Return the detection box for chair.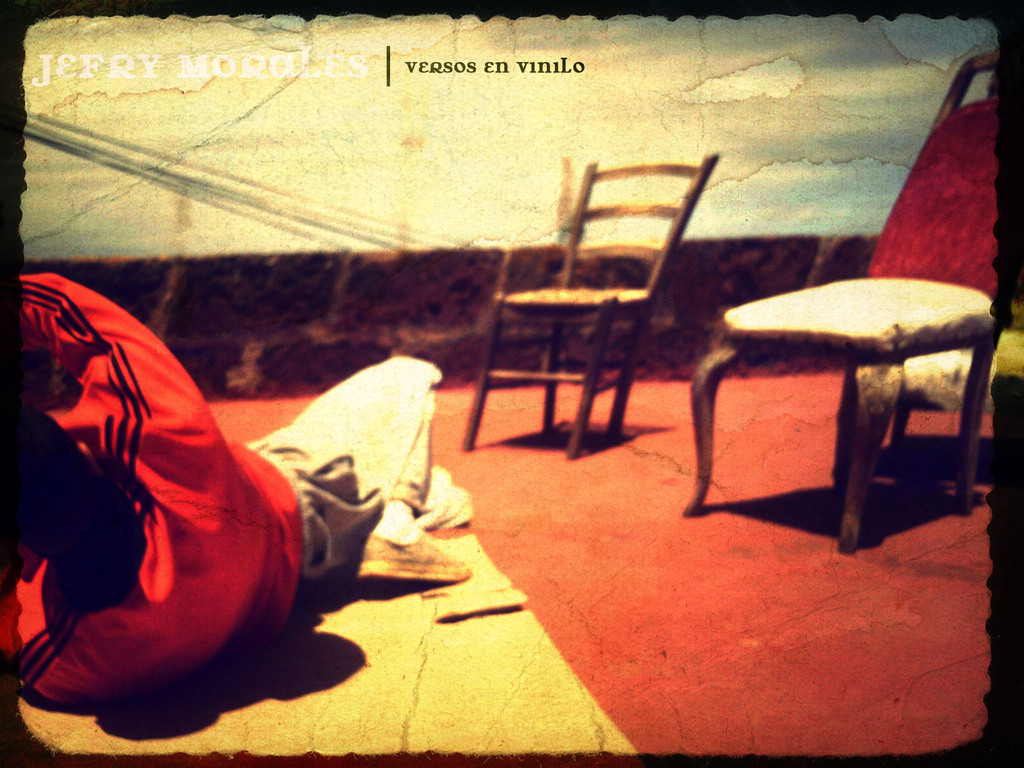
{"left": 457, "top": 150, "right": 721, "bottom": 458}.
